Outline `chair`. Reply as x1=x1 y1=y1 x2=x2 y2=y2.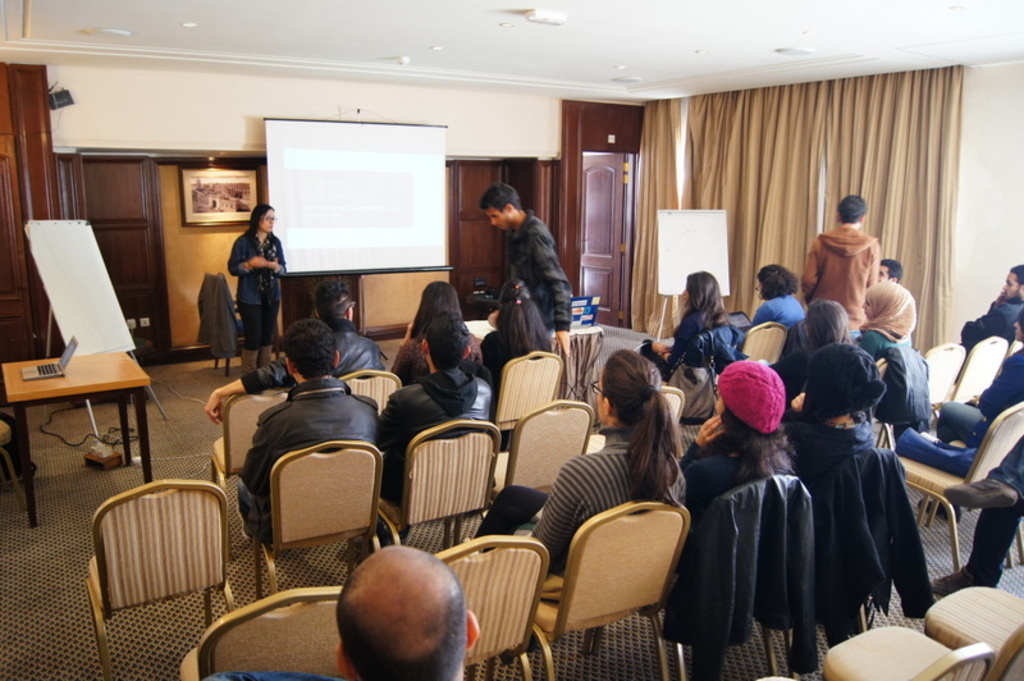
x1=77 y1=488 x2=253 y2=666.
